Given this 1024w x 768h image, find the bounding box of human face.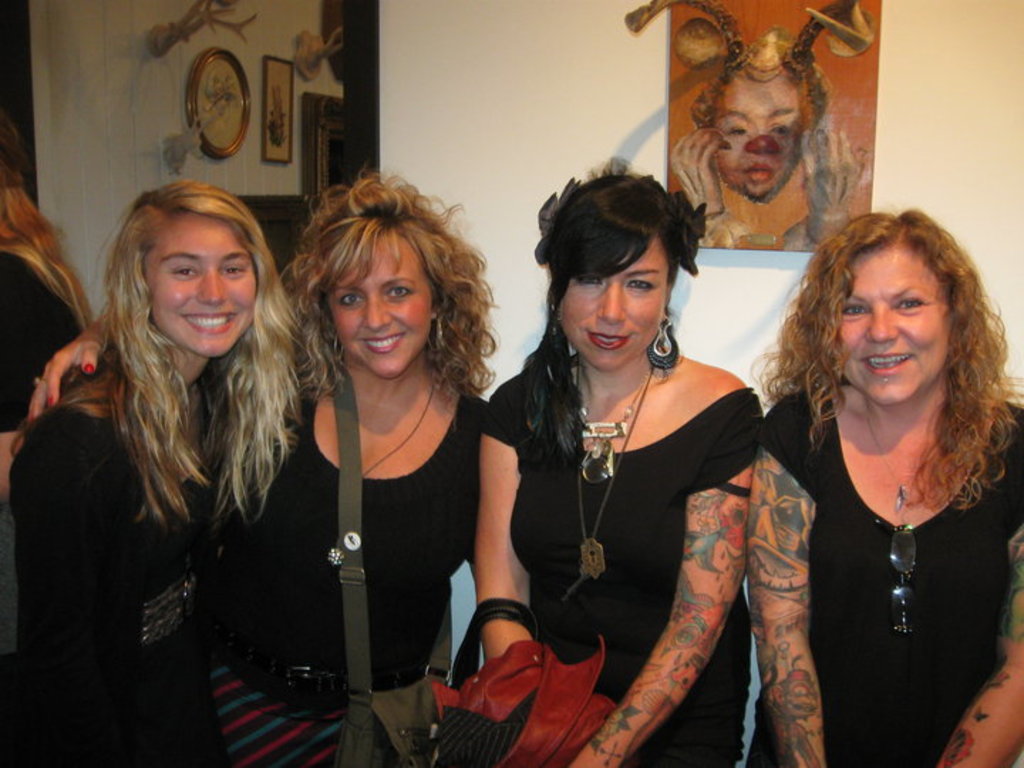
<bbox>836, 243, 953, 407</bbox>.
